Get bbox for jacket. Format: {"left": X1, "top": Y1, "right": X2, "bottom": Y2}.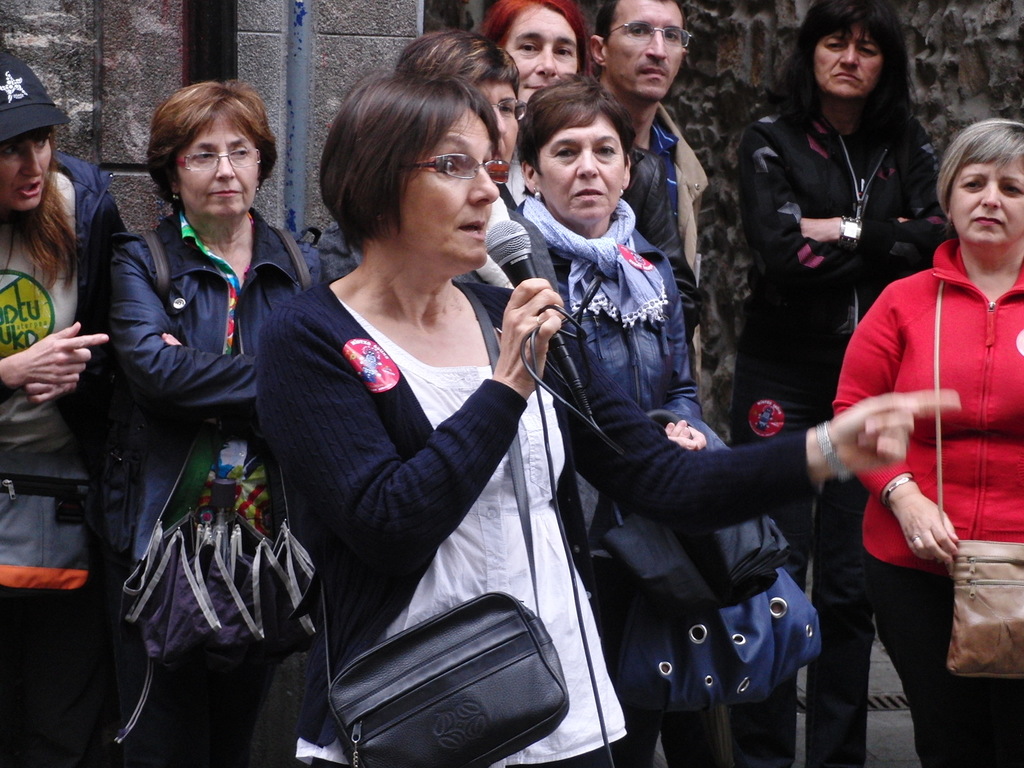
{"left": 0, "top": 145, "right": 140, "bottom": 528}.
